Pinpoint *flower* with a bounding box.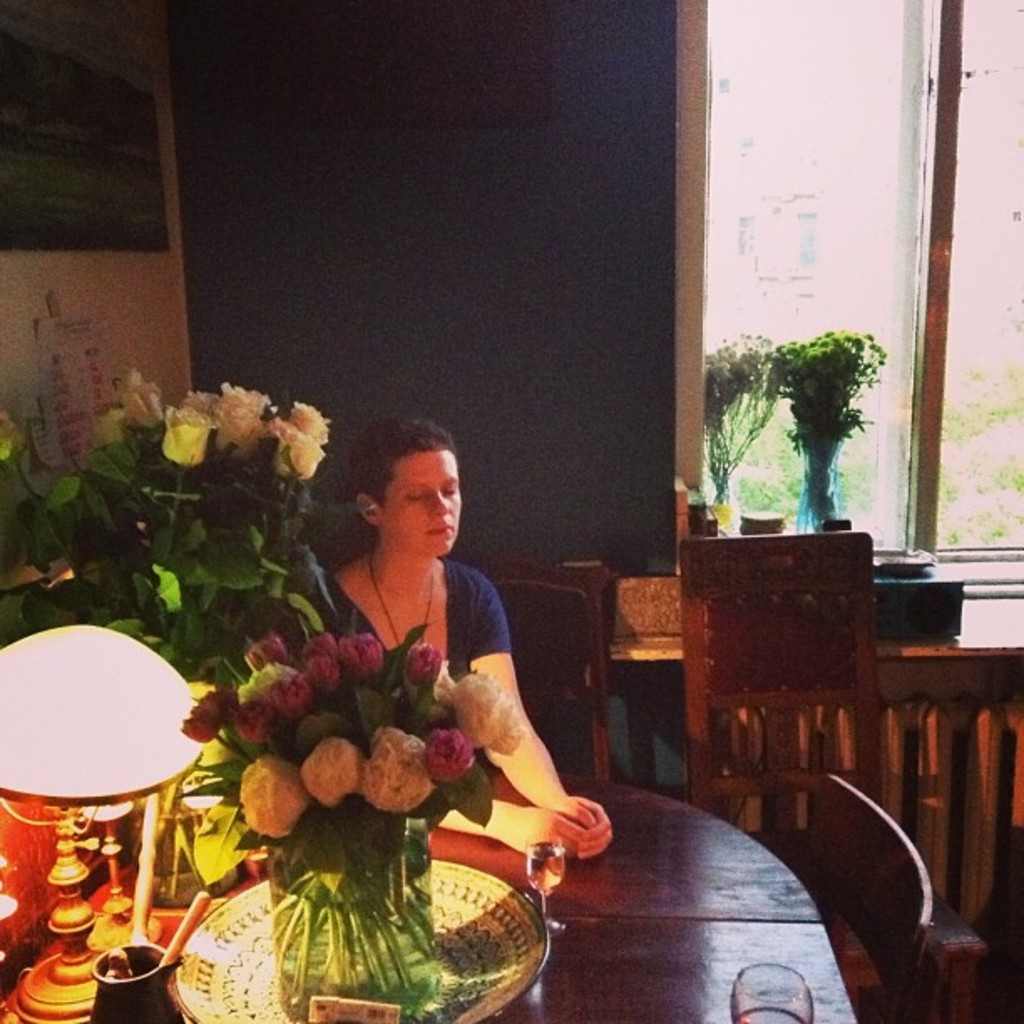
crop(239, 755, 315, 838).
